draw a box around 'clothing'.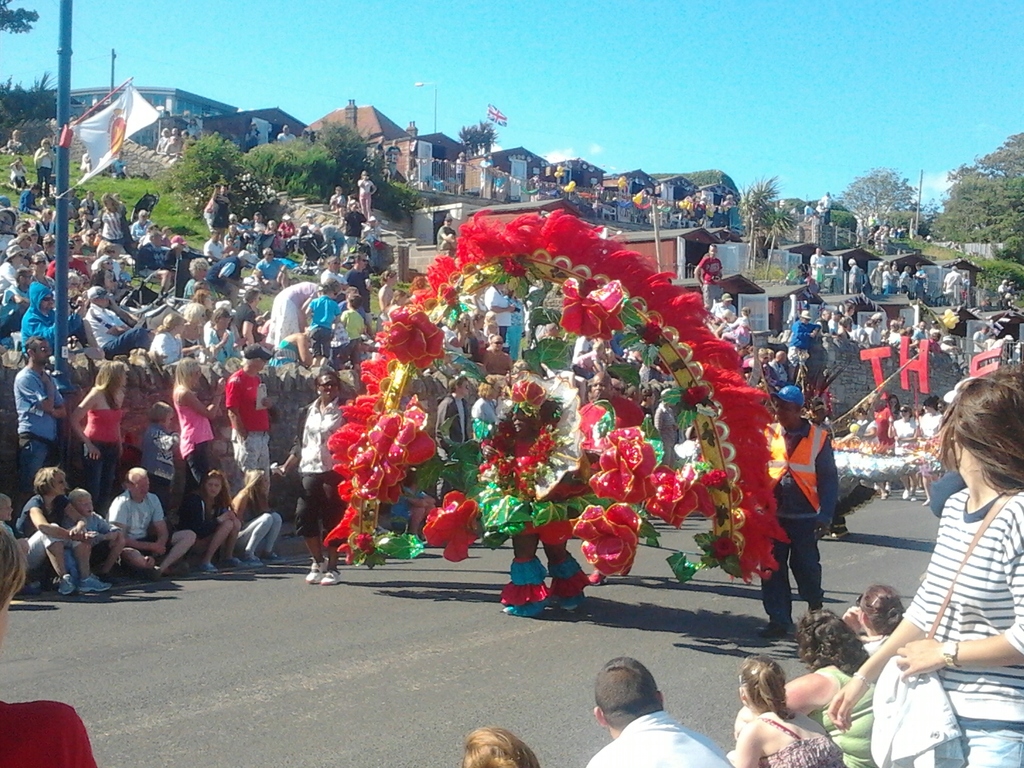
box(819, 193, 833, 218).
